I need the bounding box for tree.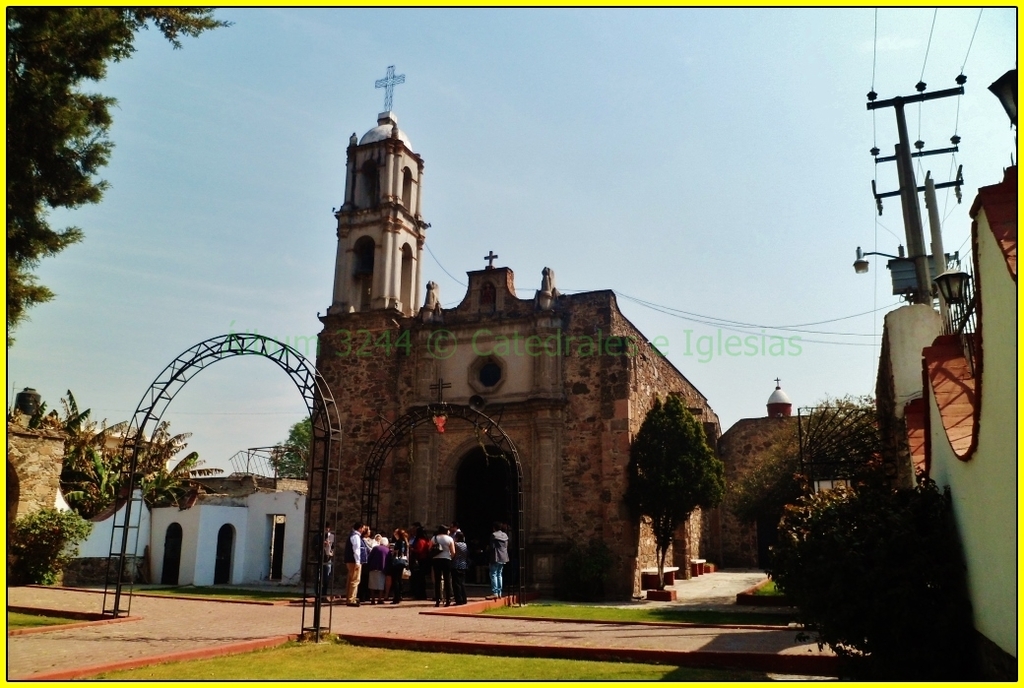
Here it is: 60:419:129:494.
